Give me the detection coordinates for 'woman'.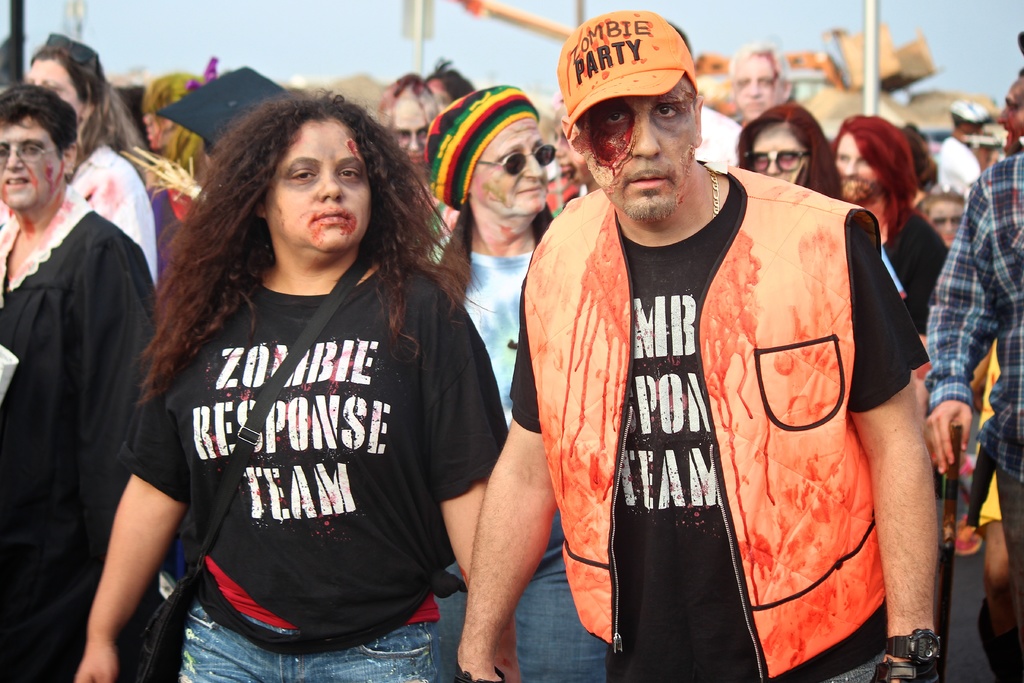
424 84 611 682.
